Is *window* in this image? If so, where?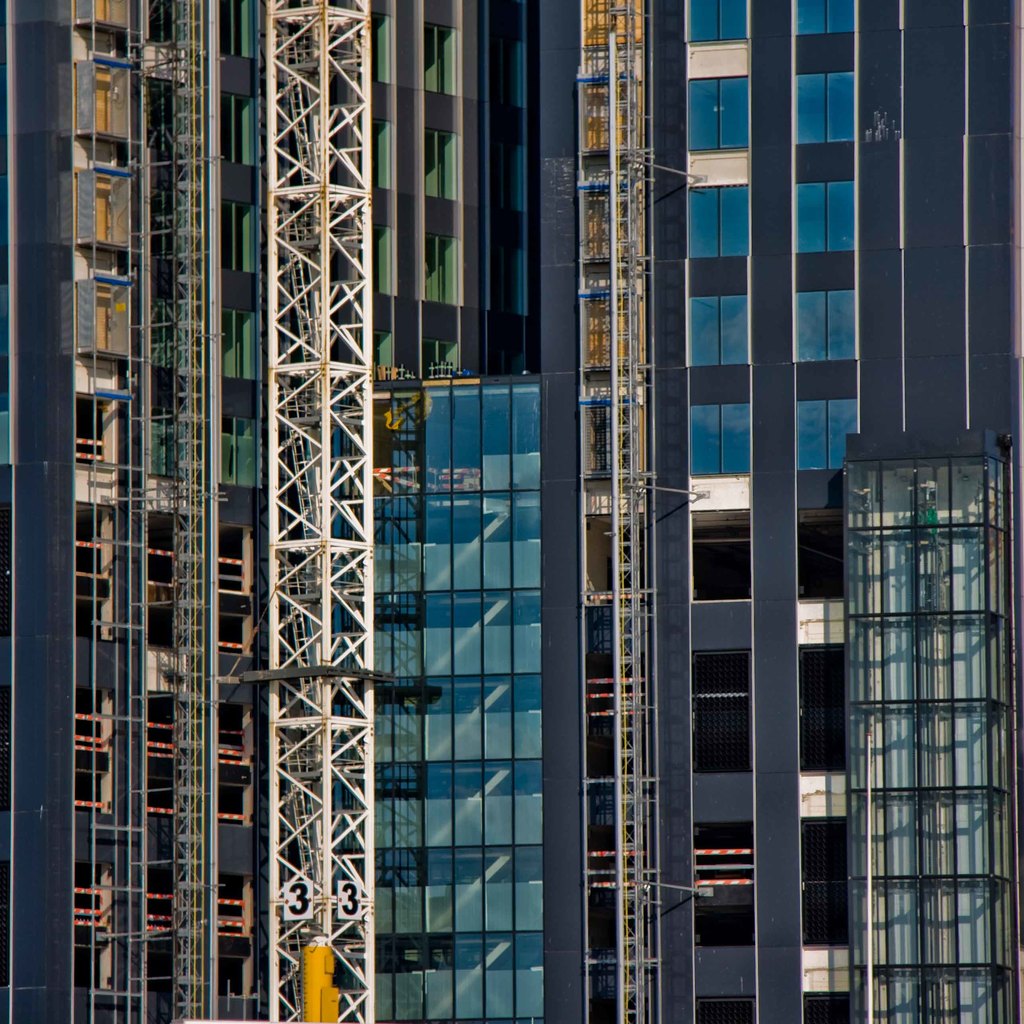
Yes, at [left=427, top=127, right=457, bottom=198].
